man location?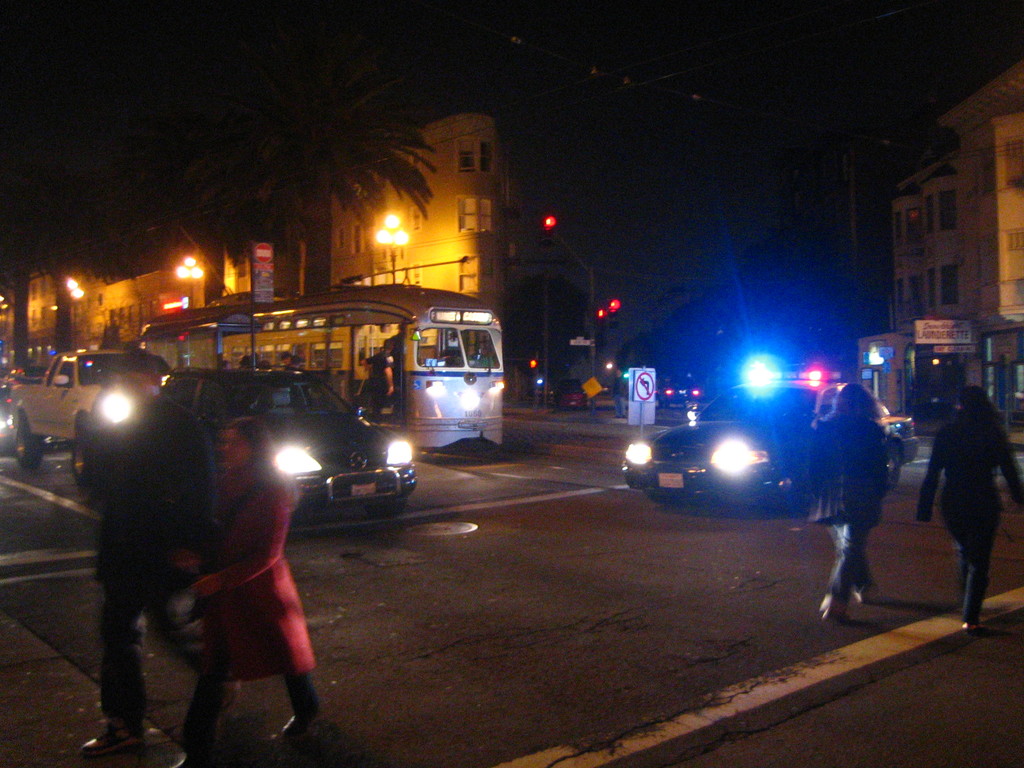
detection(915, 378, 1023, 627)
